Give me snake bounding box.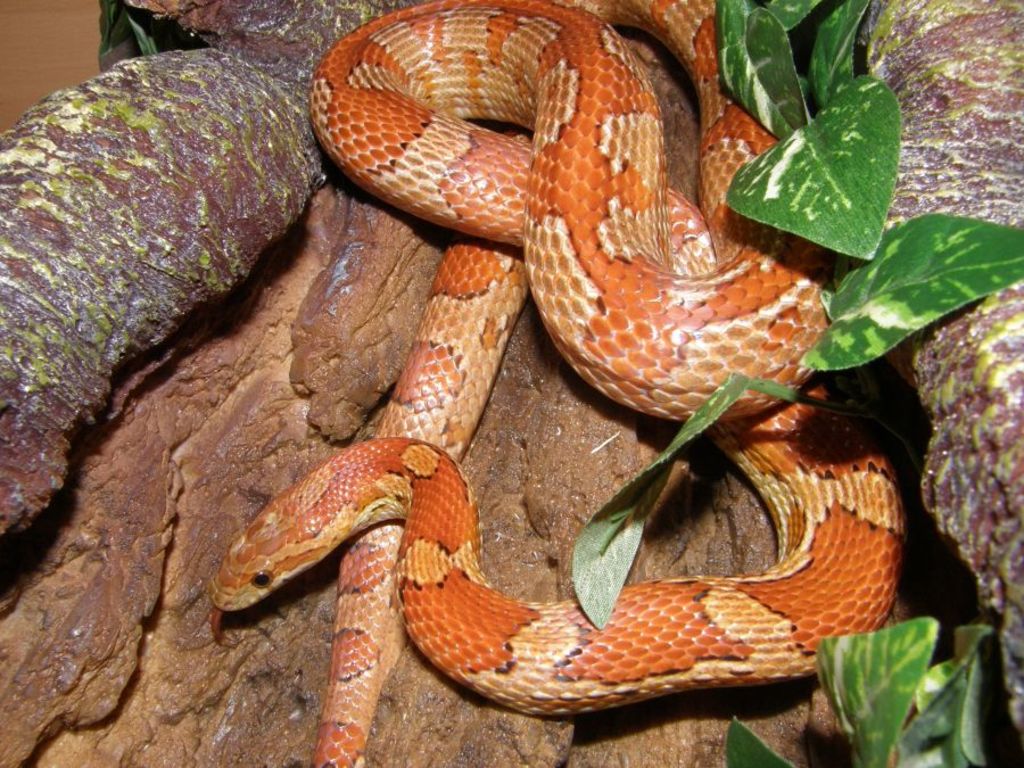
[x1=207, y1=0, x2=910, y2=767].
